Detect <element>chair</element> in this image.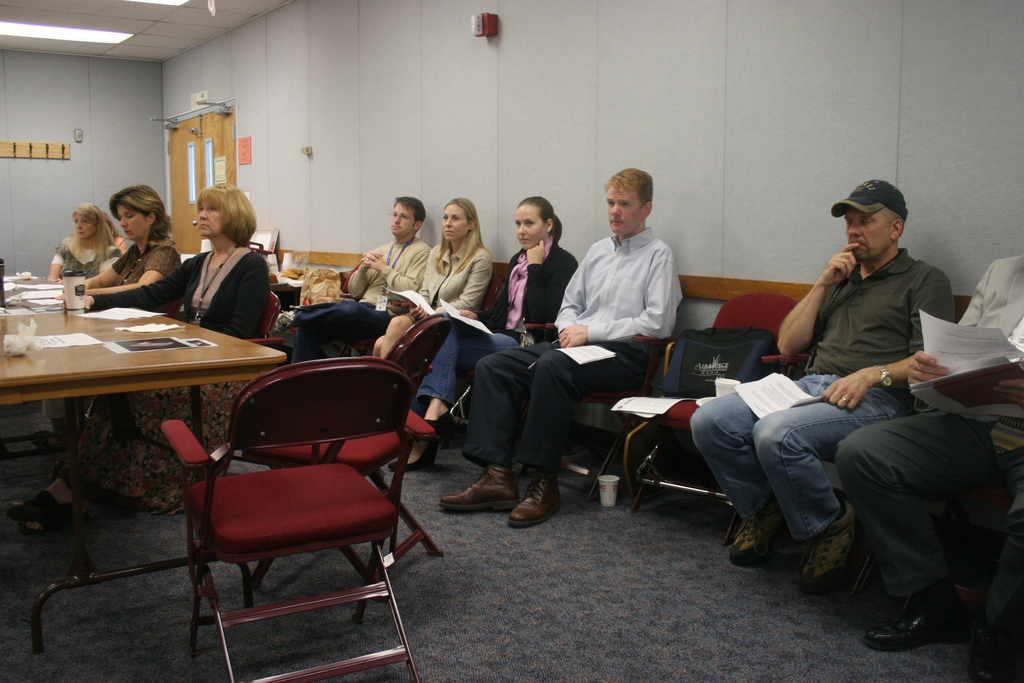
Detection: 250, 313, 451, 580.
